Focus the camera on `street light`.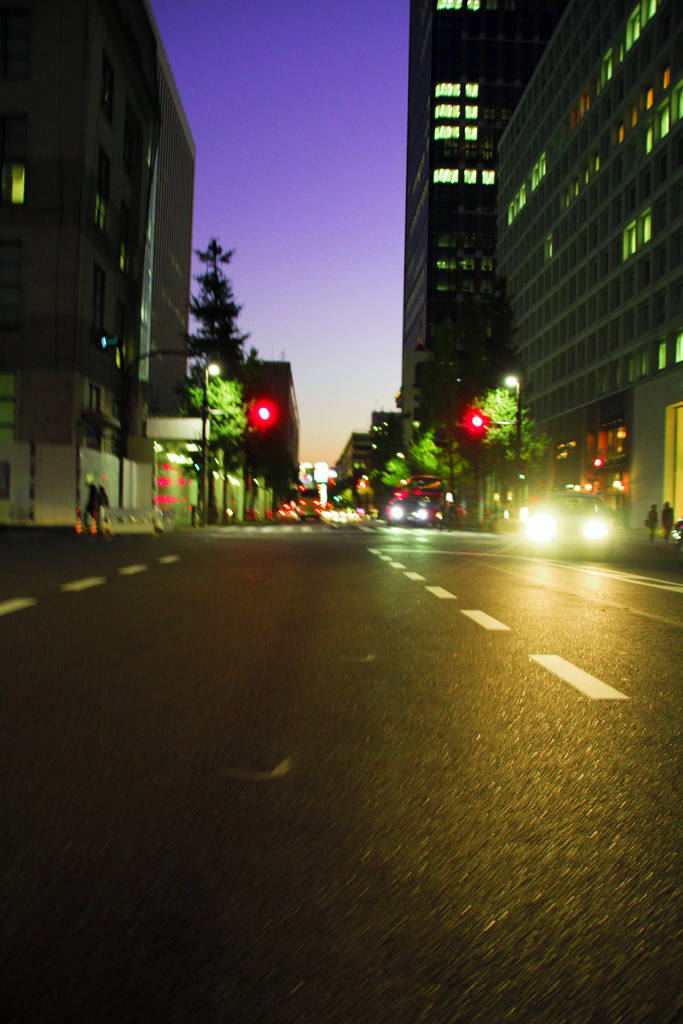
Focus region: pyautogui.locateOnScreen(202, 360, 222, 526).
